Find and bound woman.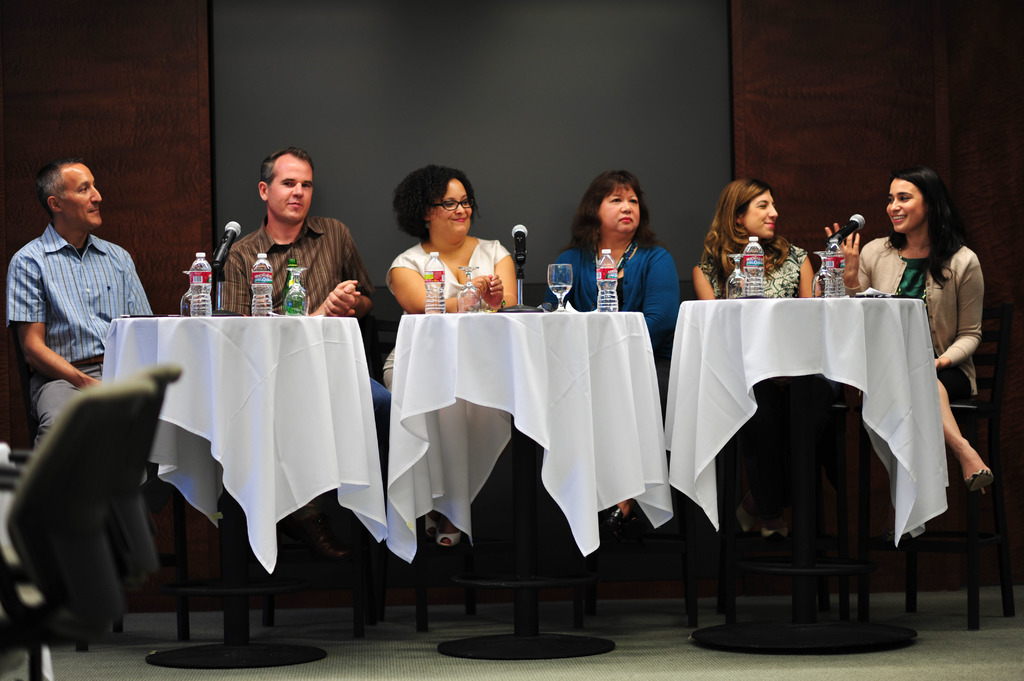
Bound: Rect(372, 173, 538, 321).
